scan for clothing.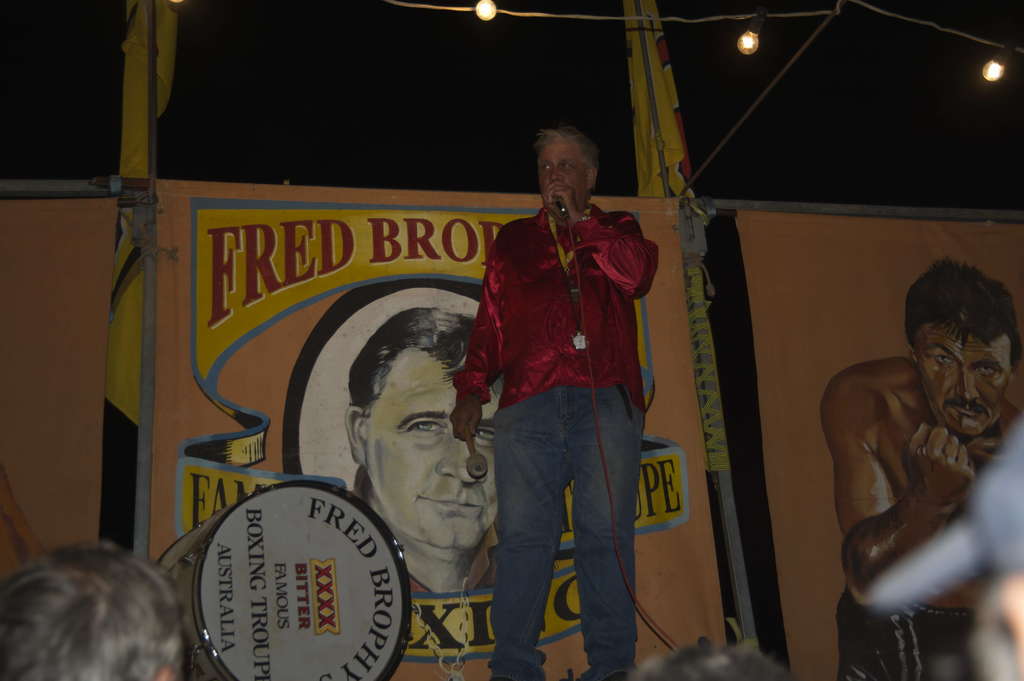
Scan result: select_region(462, 129, 666, 639).
